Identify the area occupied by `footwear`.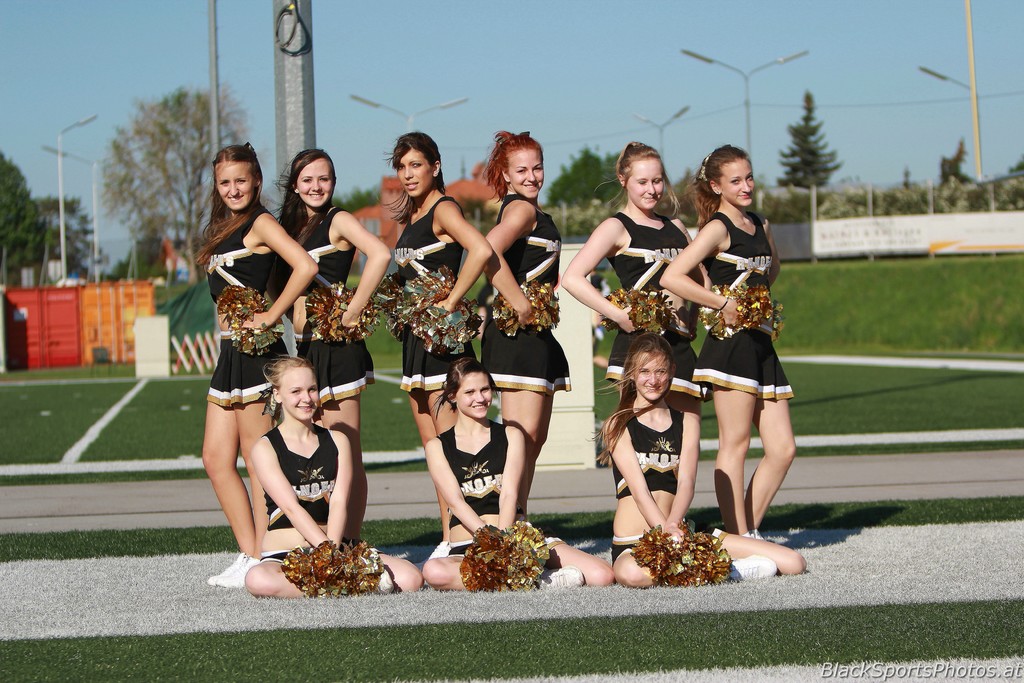
Area: <box>216,555,259,588</box>.
